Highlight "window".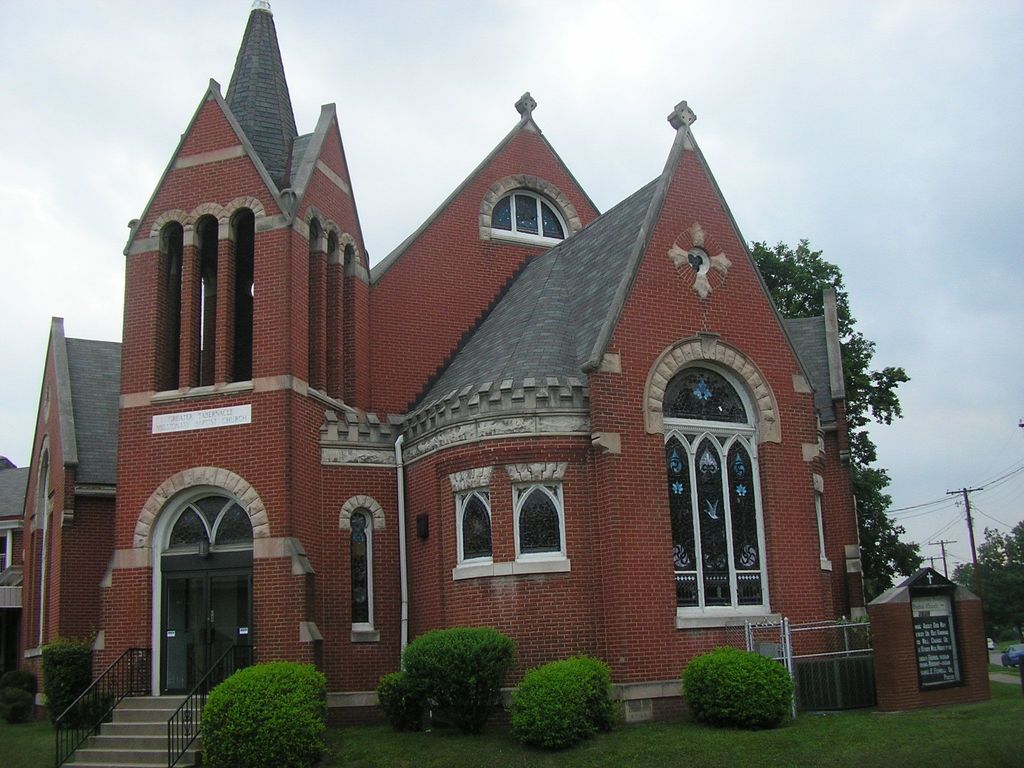
Highlighted region: x1=456 y1=484 x2=493 y2=567.
